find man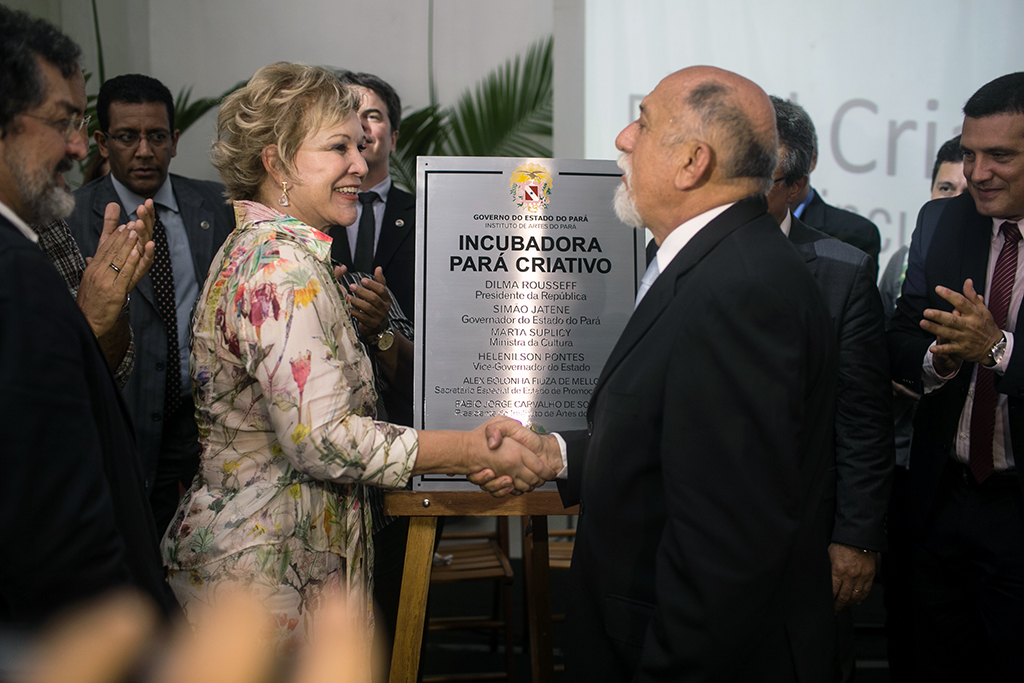
{"left": 887, "top": 73, "right": 1023, "bottom": 682}
